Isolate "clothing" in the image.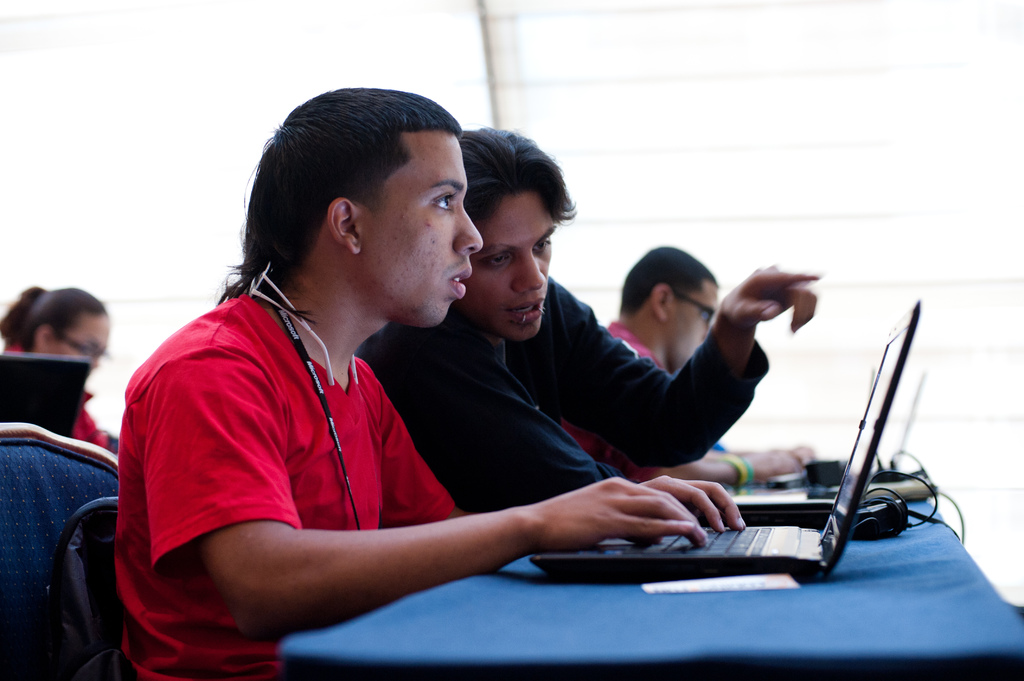
Isolated region: 114:292:456:680.
